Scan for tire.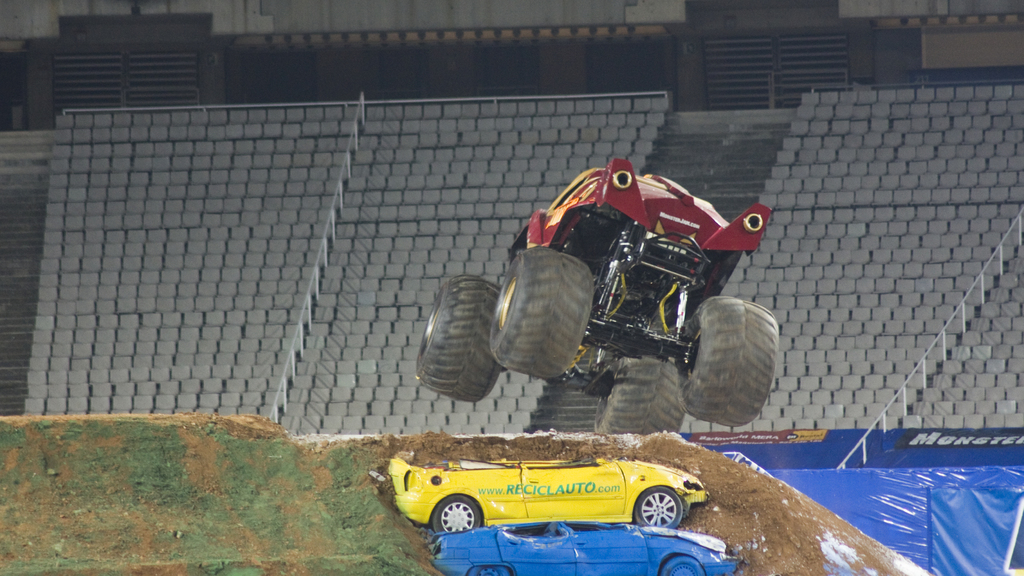
Scan result: Rect(680, 293, 790, 441).
